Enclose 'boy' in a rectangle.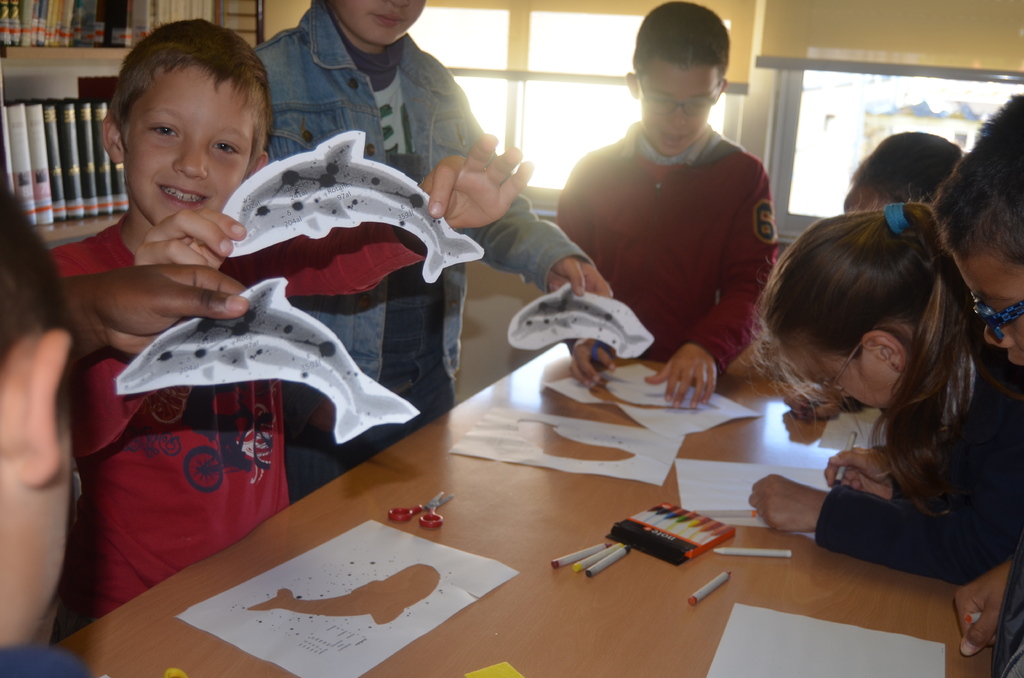
<bbox>49, 13, 530, 648</bbox>.
